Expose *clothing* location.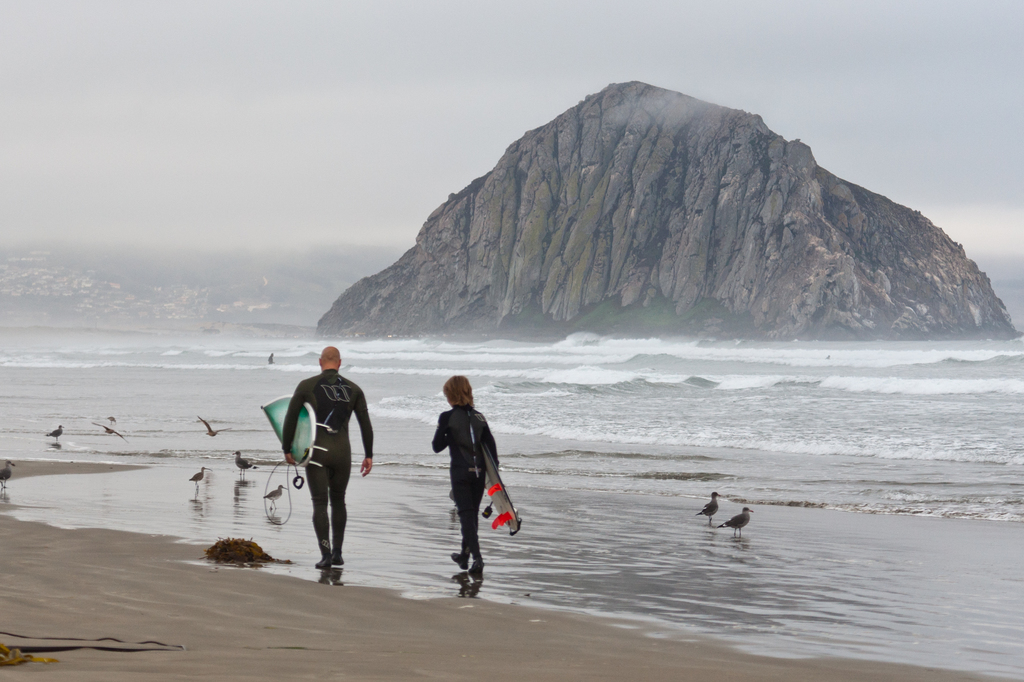
Exposed at [left=430, top=401, right=497, bottom=564].
